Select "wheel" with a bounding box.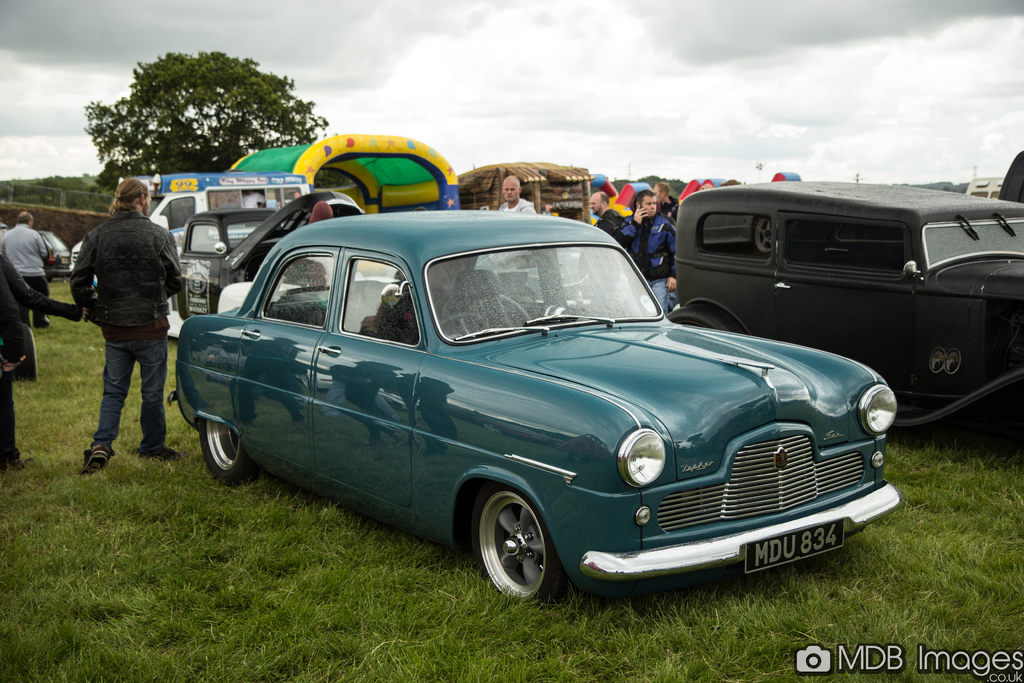
detection(188, 413, 275, 490).
